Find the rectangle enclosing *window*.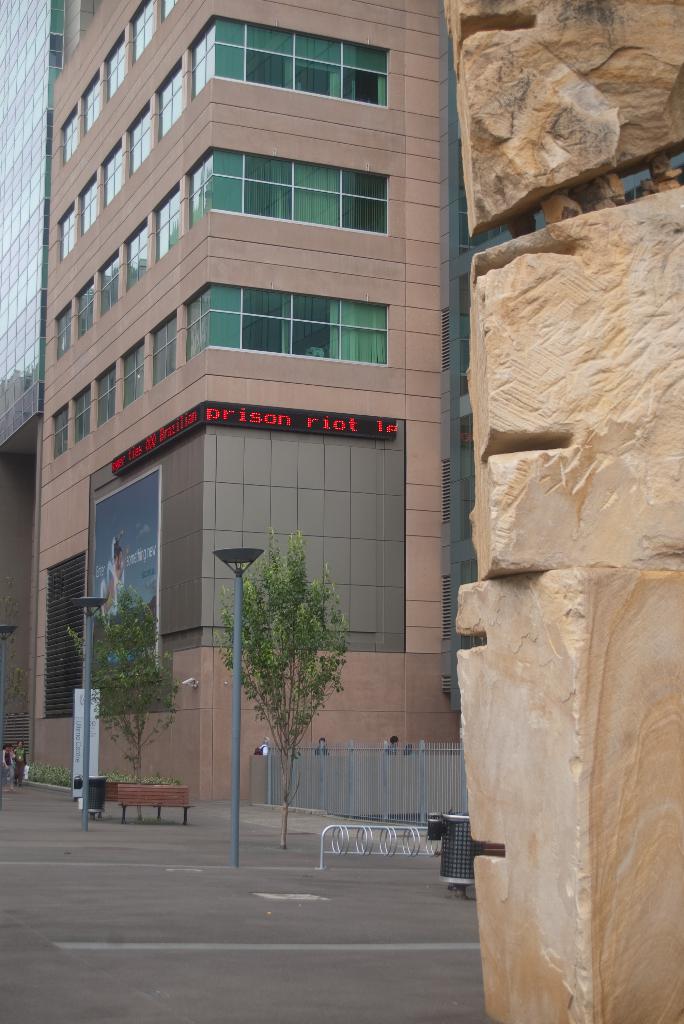
91,357,110,420.
